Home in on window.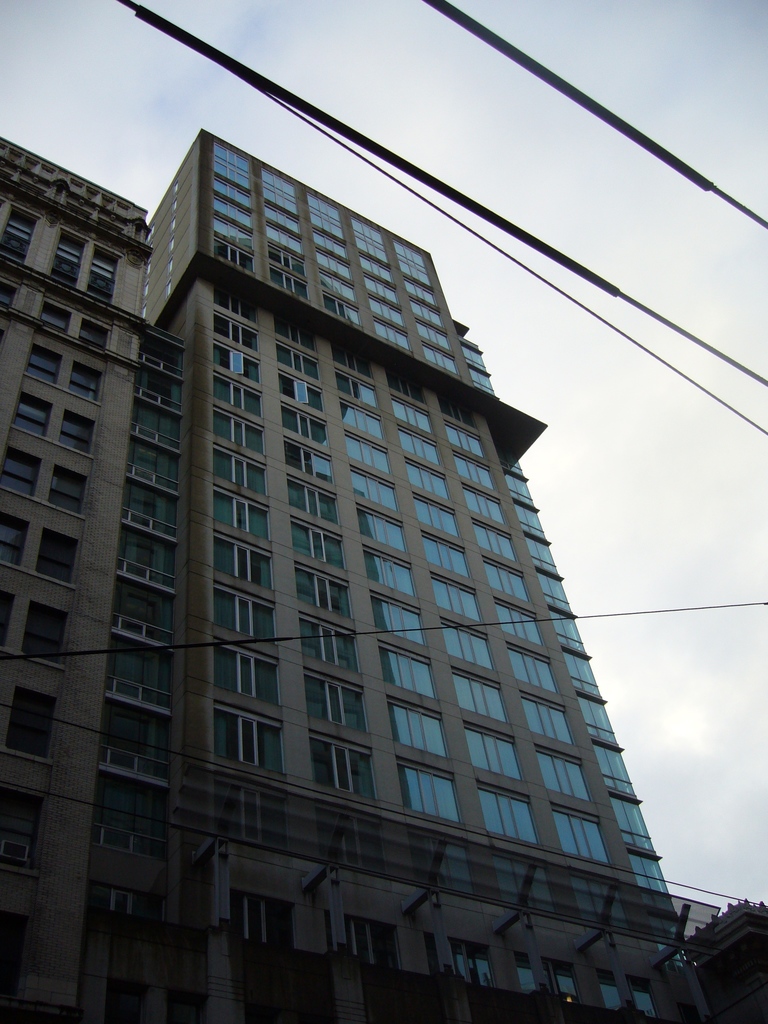
Homed in at box=[26, 602, 63, 665].
